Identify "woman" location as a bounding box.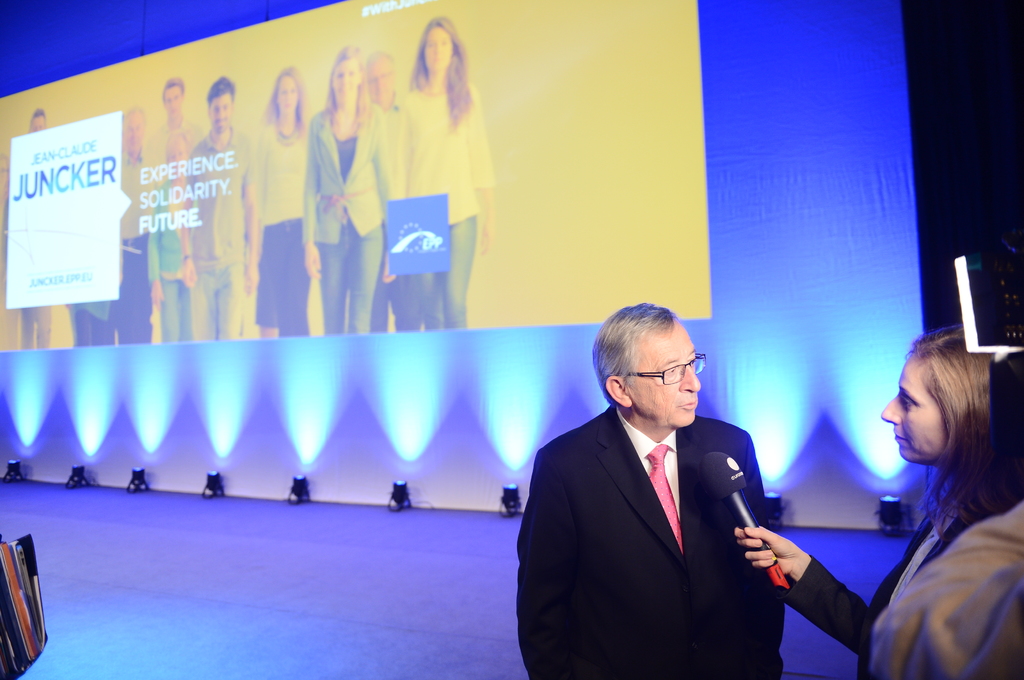
{"left": 243, "top": 68, "right": 317, "bottom": 345}.
